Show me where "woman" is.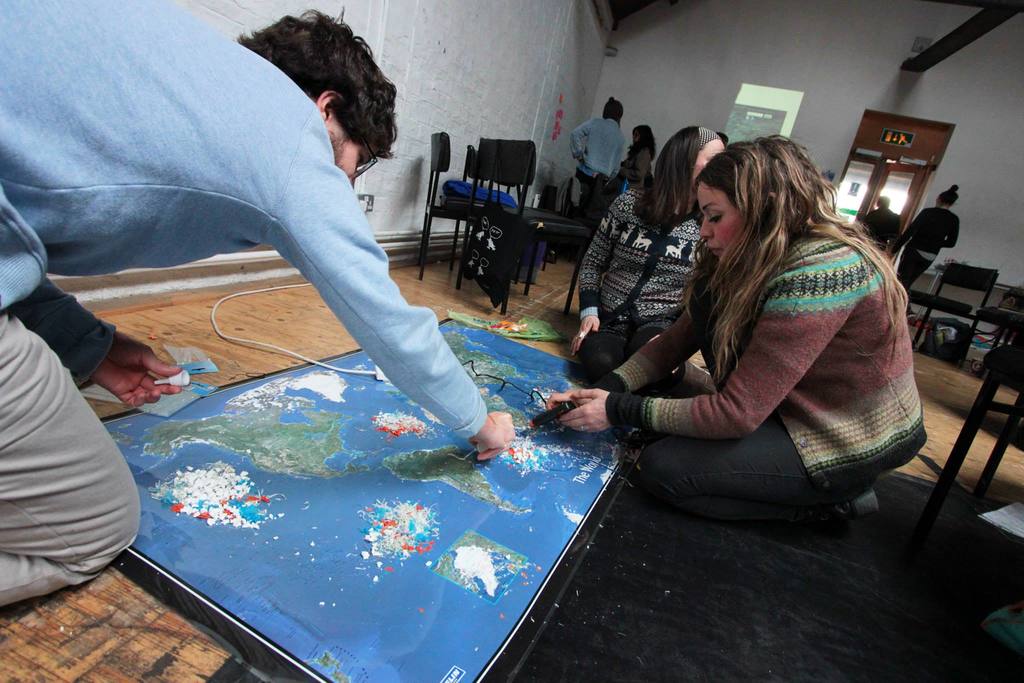
"woman" is at x1=573, y1=127, x2=731, y2=382.
